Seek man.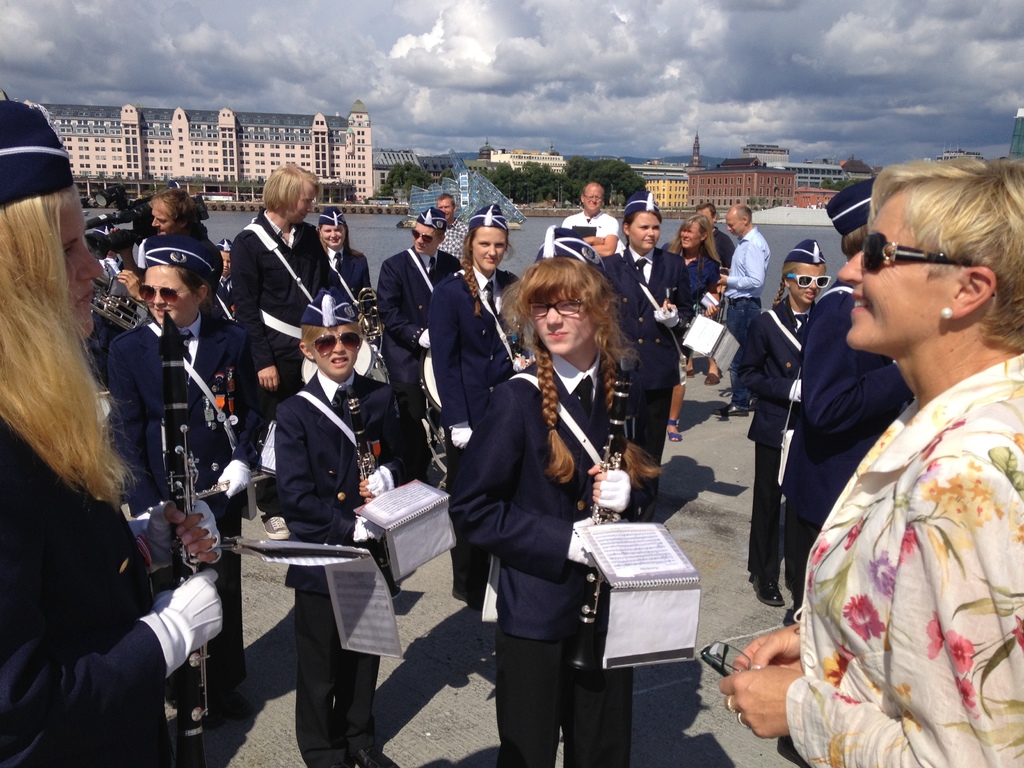
x1=714, y1=203, x2=769, y2=413.
